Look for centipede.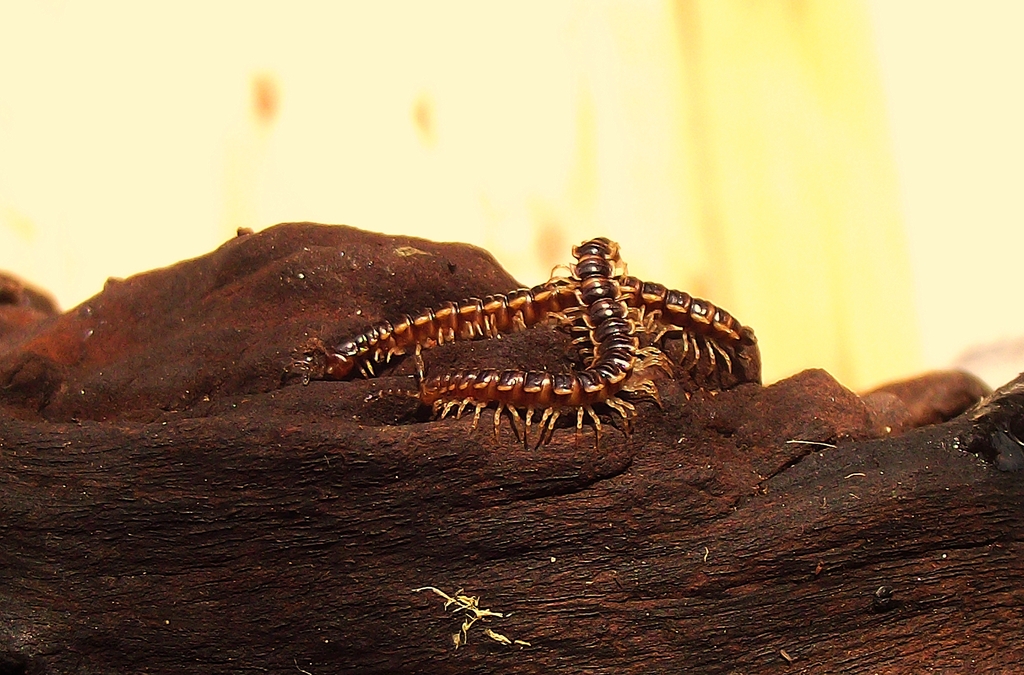
Found: x1=280, y1=273, x2=755, y2=380.
